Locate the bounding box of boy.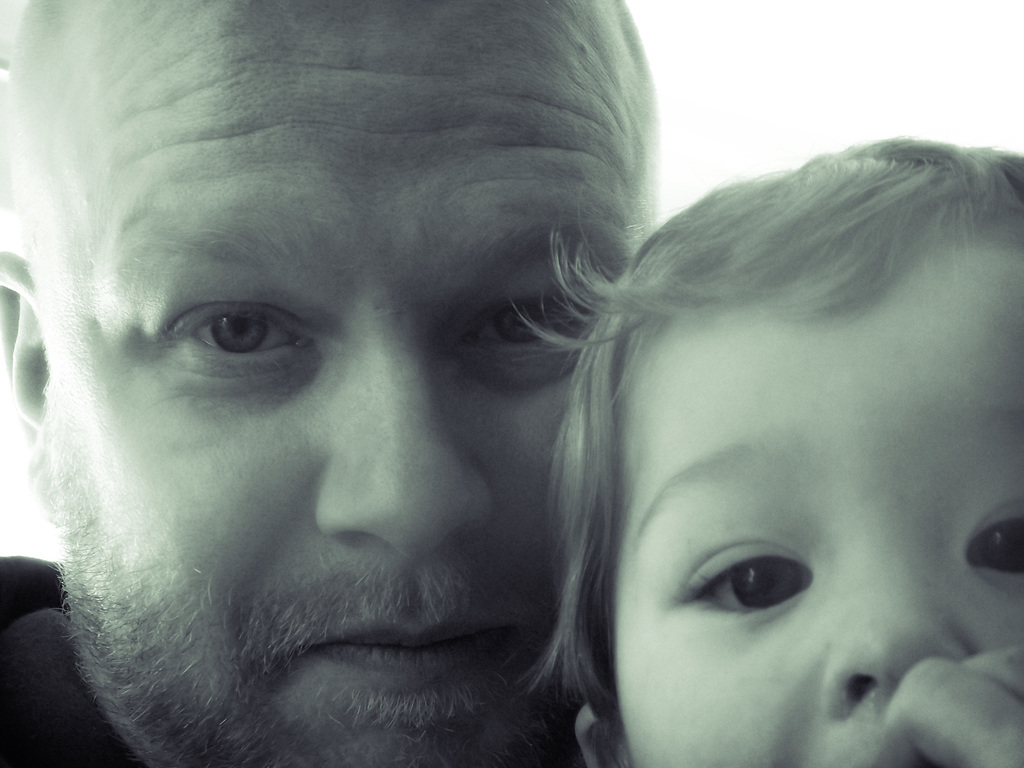
Bounding box: <region>513, 135, 1023, 767</region>.
